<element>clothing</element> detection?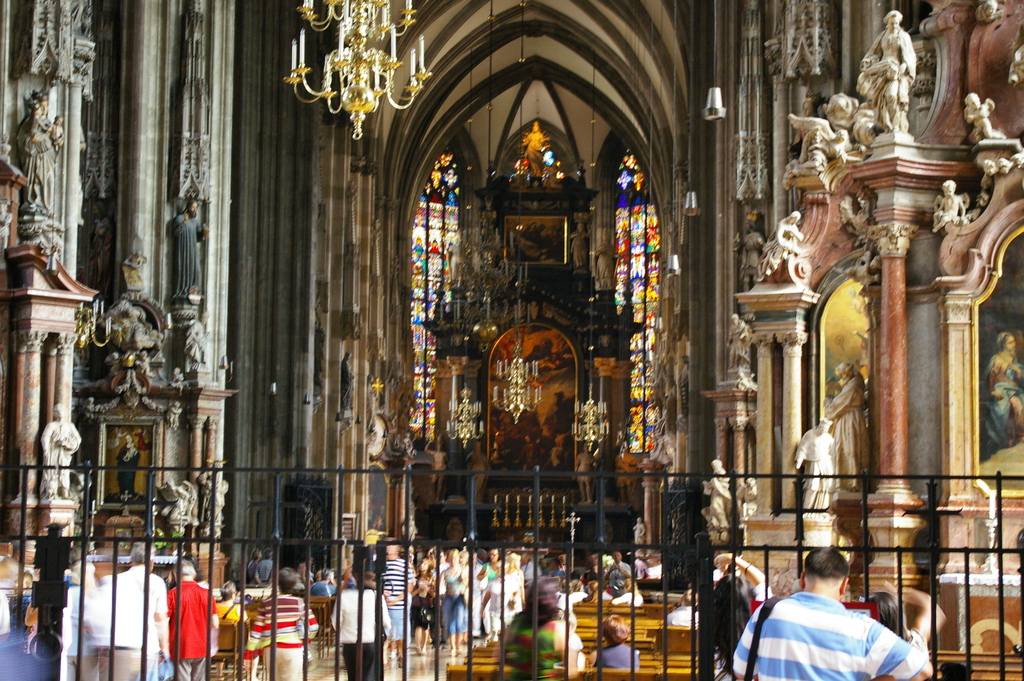
pyautogui.locateOnScreen(29, 117, 50, 154)
